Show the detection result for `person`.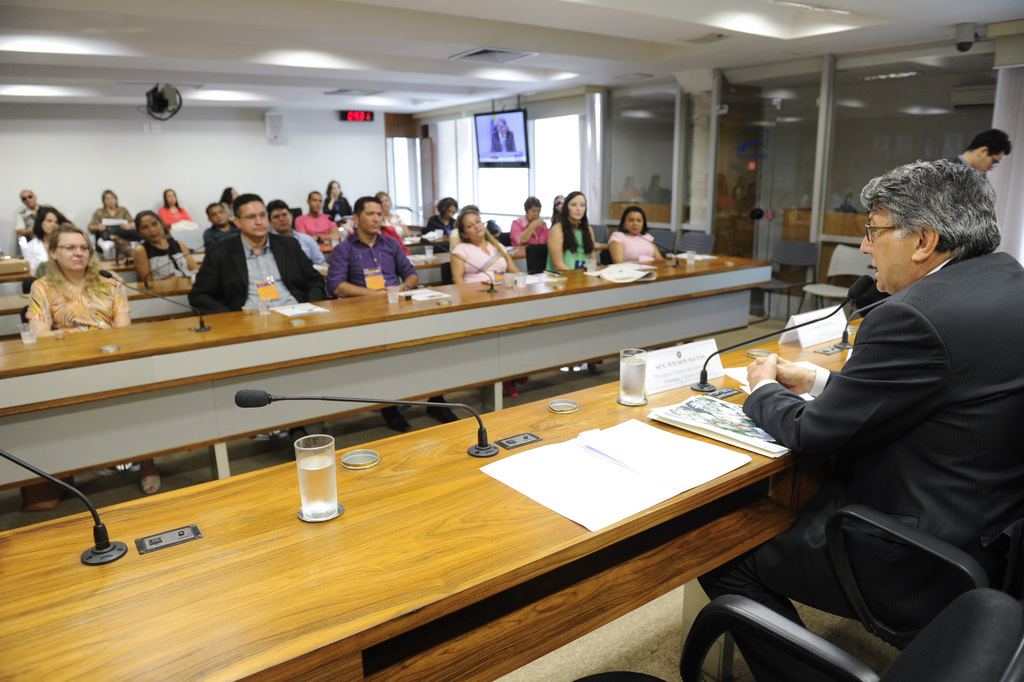
(x1=460, y1=207, x2=517, y2=276).
